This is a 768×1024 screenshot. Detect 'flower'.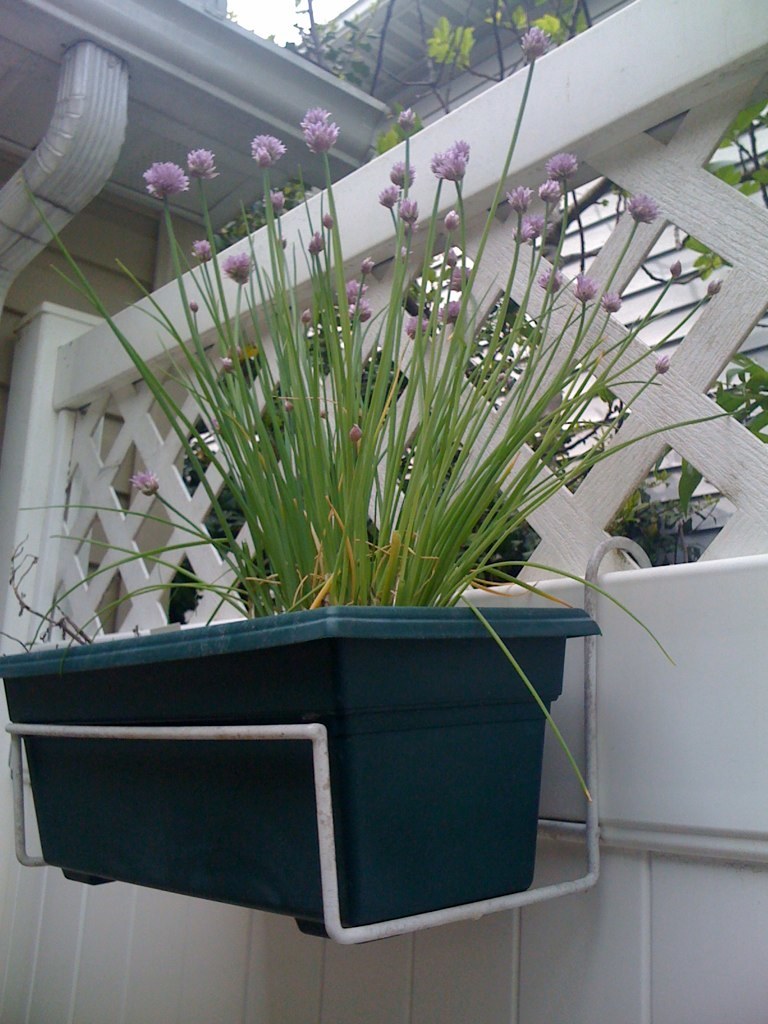
box=[303, 230, 320, 249].
